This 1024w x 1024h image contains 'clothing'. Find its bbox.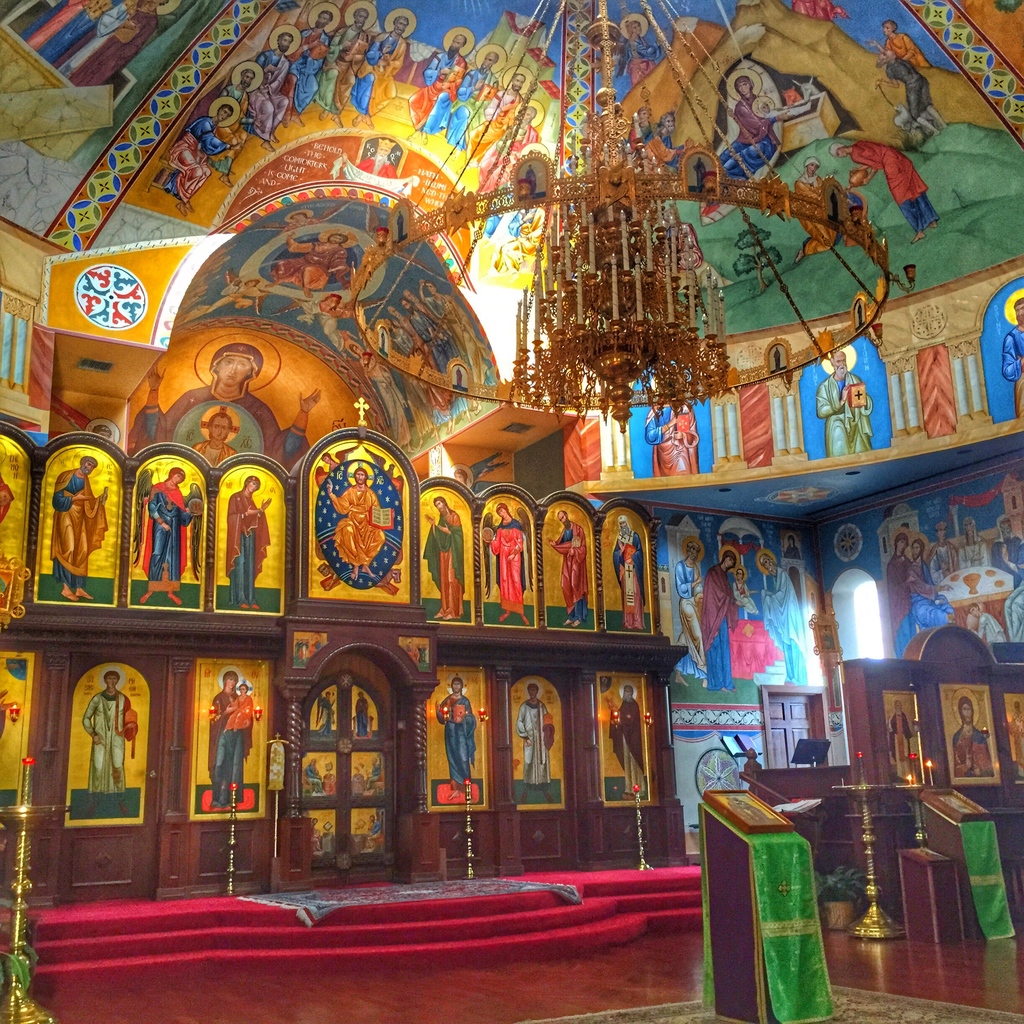
bbox=(214, 91, 253, 168).
